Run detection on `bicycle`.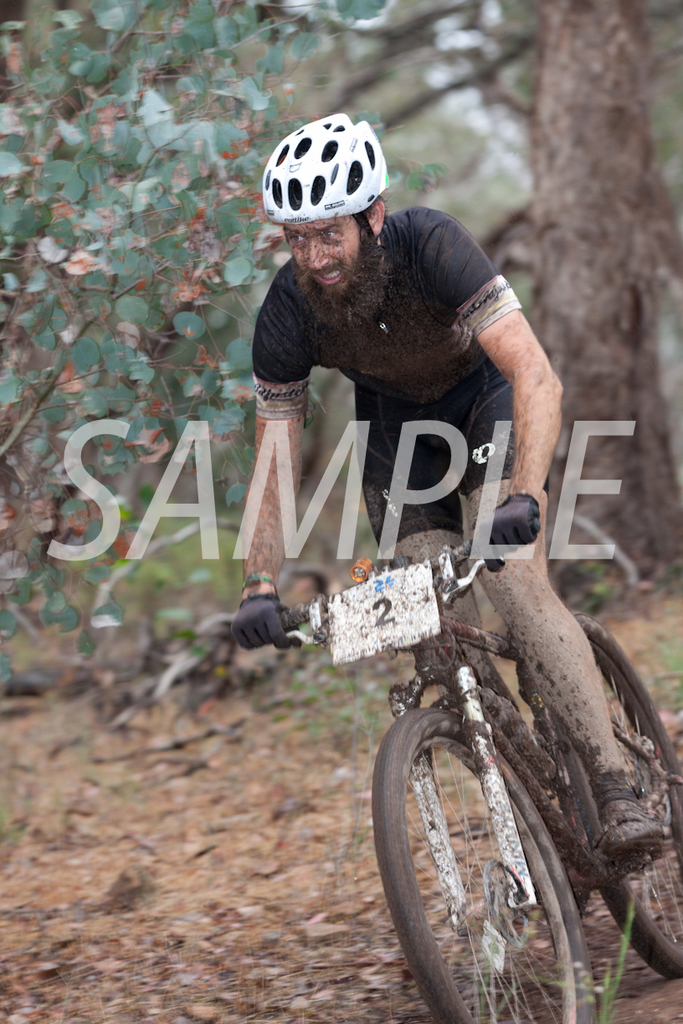
Result: bbox=[252, 537, 682, 1023].
